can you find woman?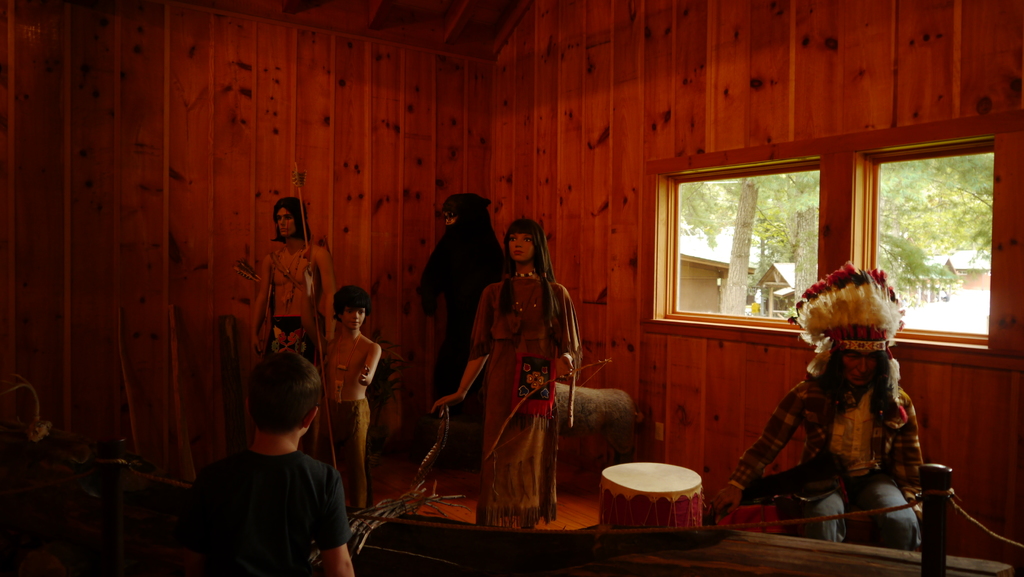
Yes, bounding box: (449, 208, 588, 523).
